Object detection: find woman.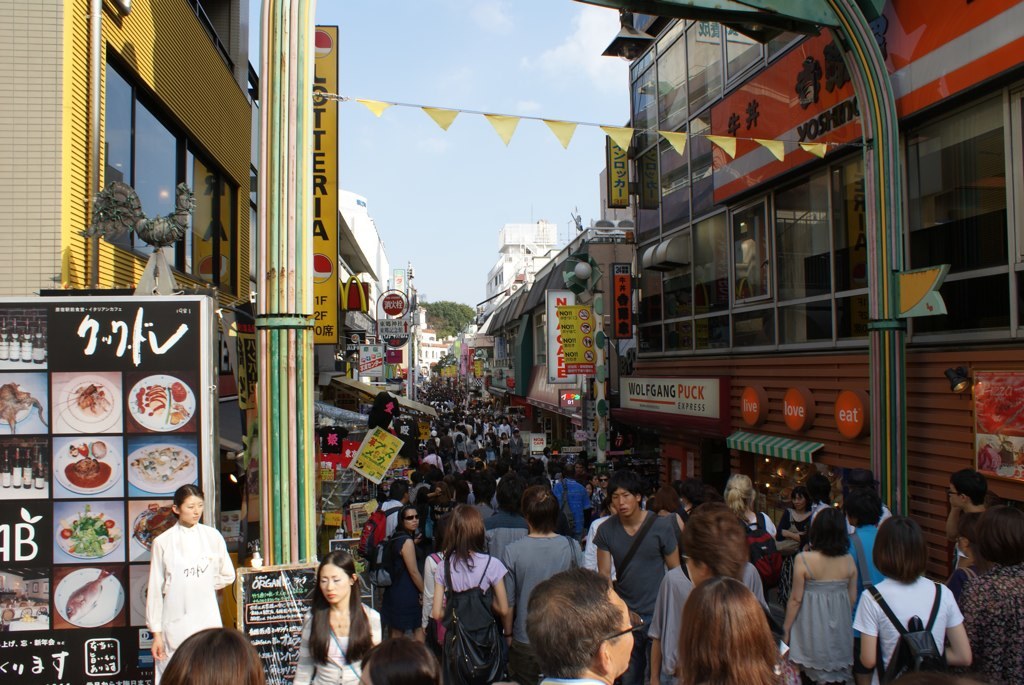
box(780, 490, 809, 549).
